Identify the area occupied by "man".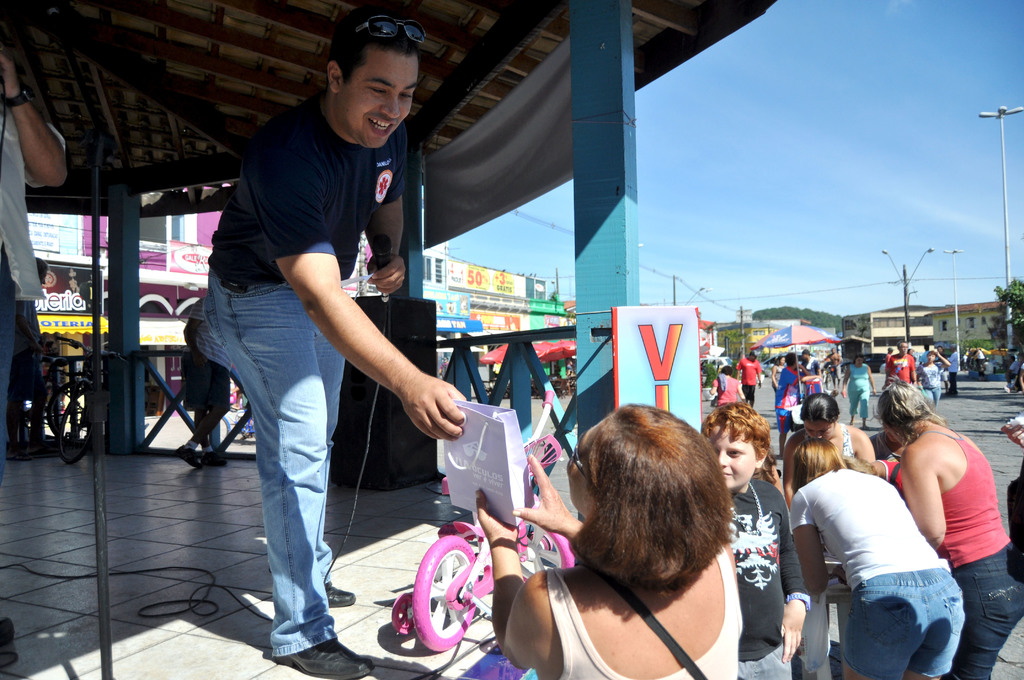
Area: (1005,360,1020,389).
